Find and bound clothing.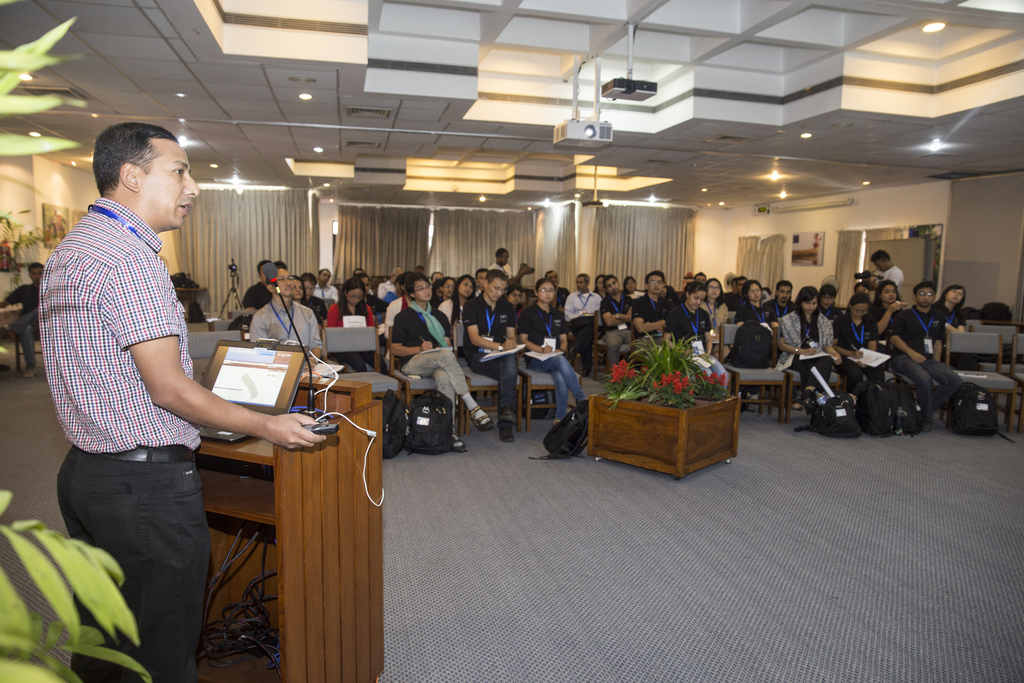
Bound: locate(822, 297, 838, 330).
